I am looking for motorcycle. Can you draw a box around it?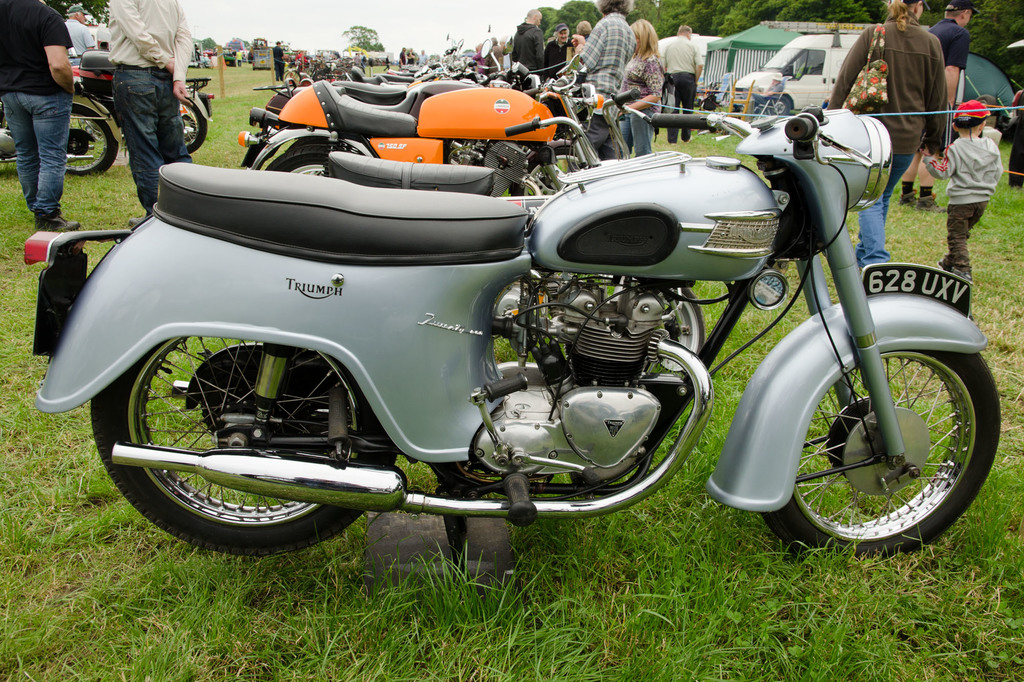
Sure, the bounding box is pyautogui.locateOnScreen(237, 51, 604, 195).
